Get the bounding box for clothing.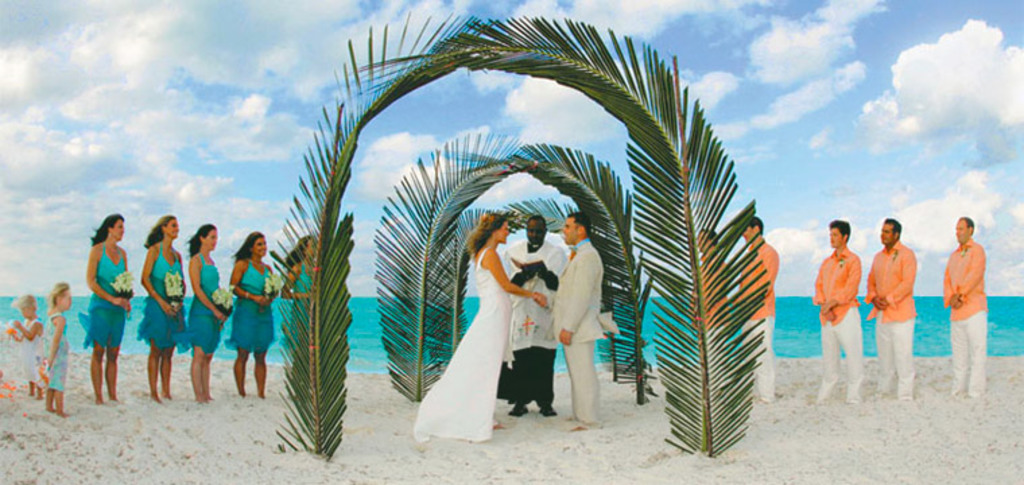
[940,241,984,404].
